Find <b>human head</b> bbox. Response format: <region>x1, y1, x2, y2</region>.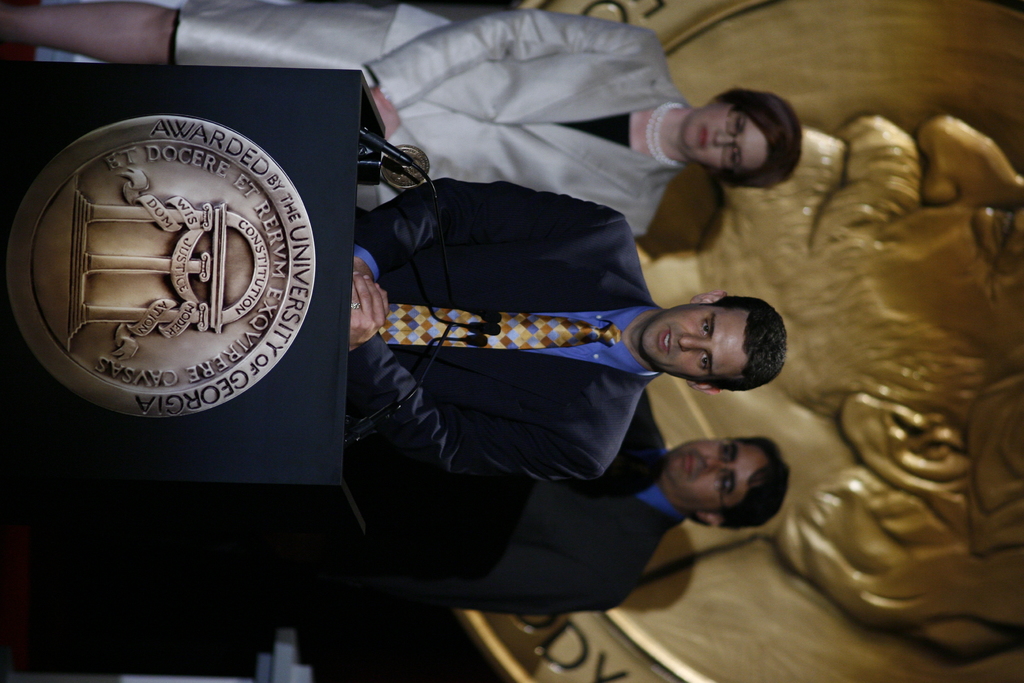
<region>664, 436, 788, 529</region>.
